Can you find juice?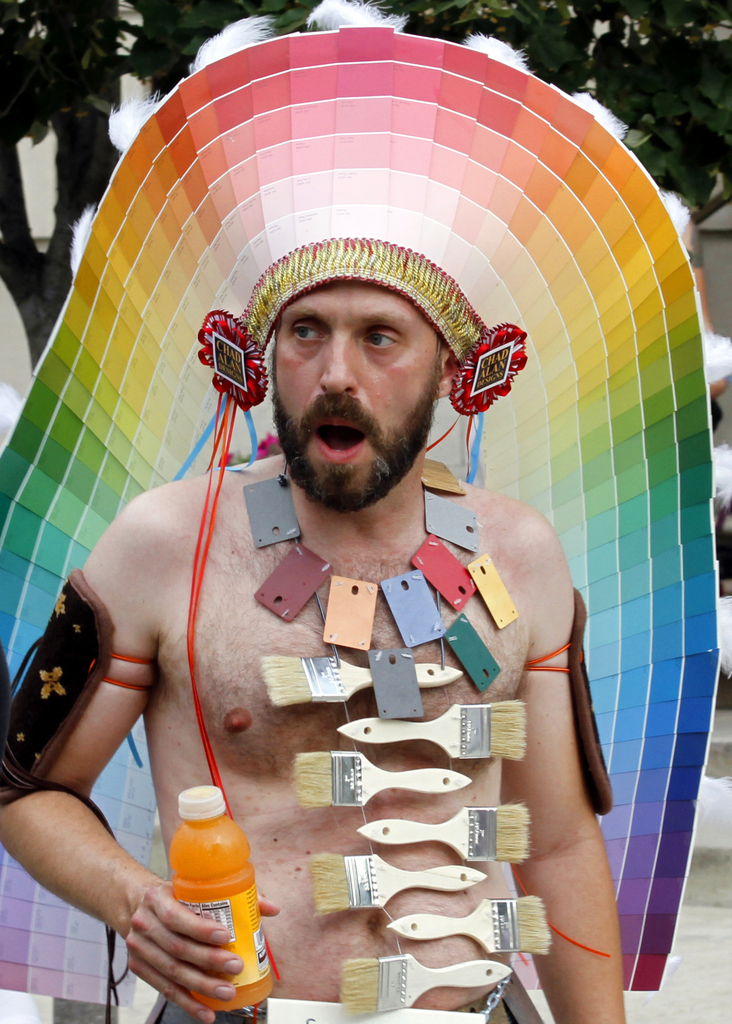
Yes, bounding box: Rect(145, 792, 257, 995).
